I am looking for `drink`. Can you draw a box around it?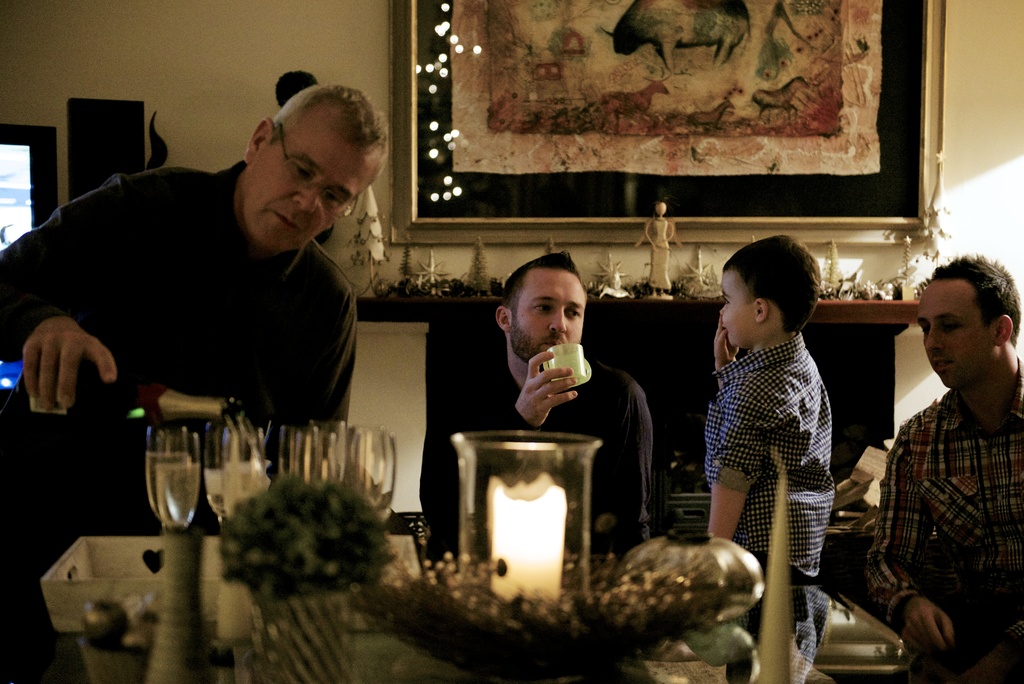
Sure, the bounding box is {"left": 220, "top": 461, "right": 270, "bottom": 515}.
